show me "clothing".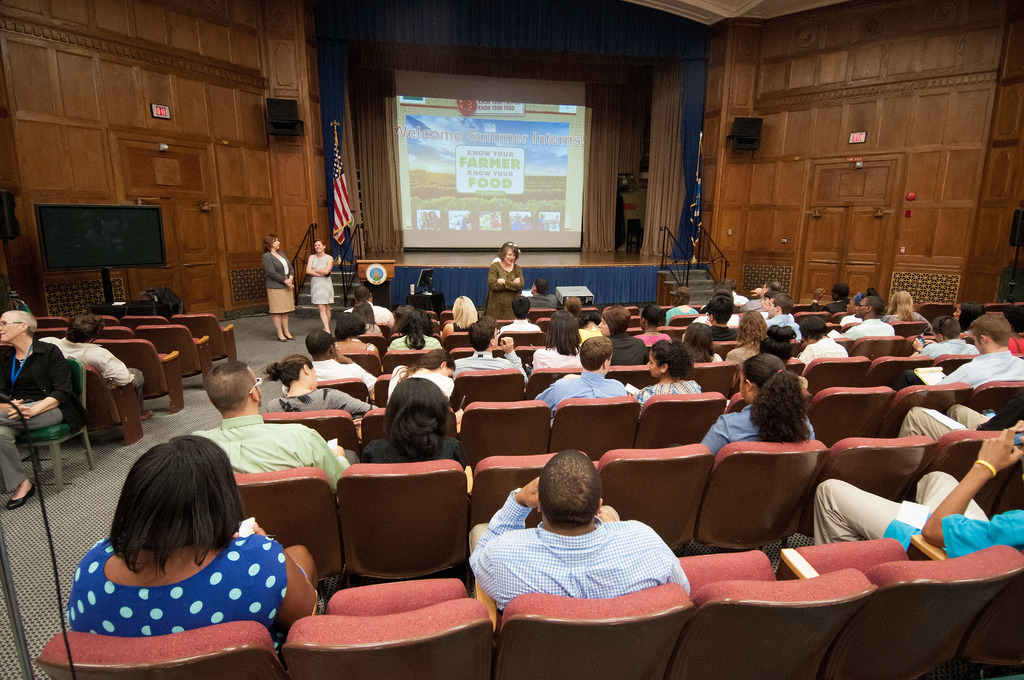
"clothing" is here: select_region(607, 329, 648, 367).
